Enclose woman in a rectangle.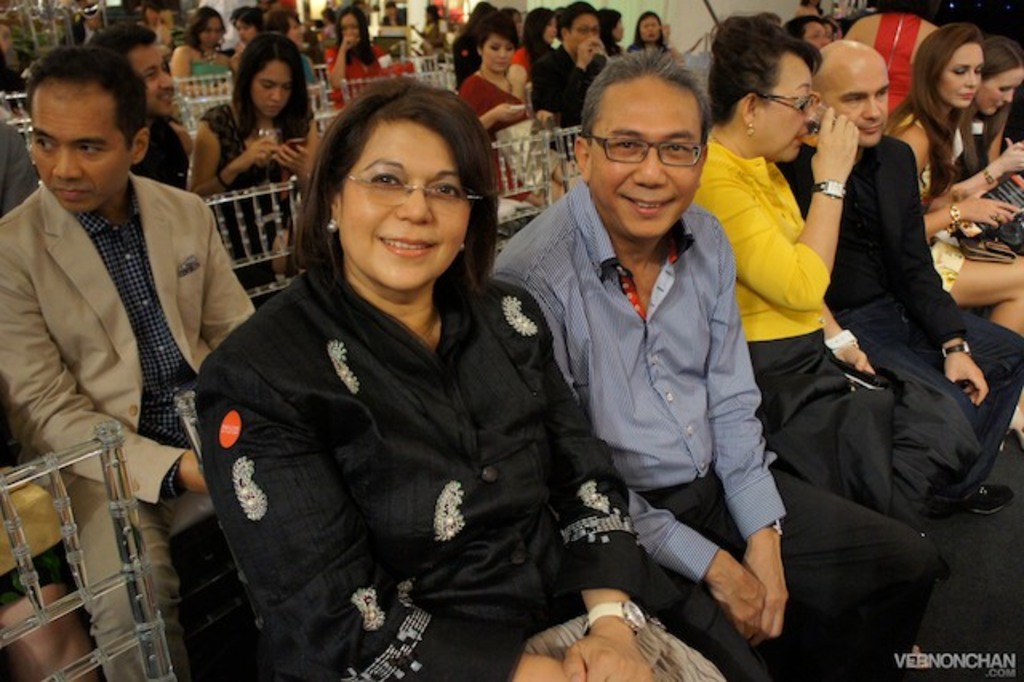
(left=506, top=3, right=563, bottom=88).
